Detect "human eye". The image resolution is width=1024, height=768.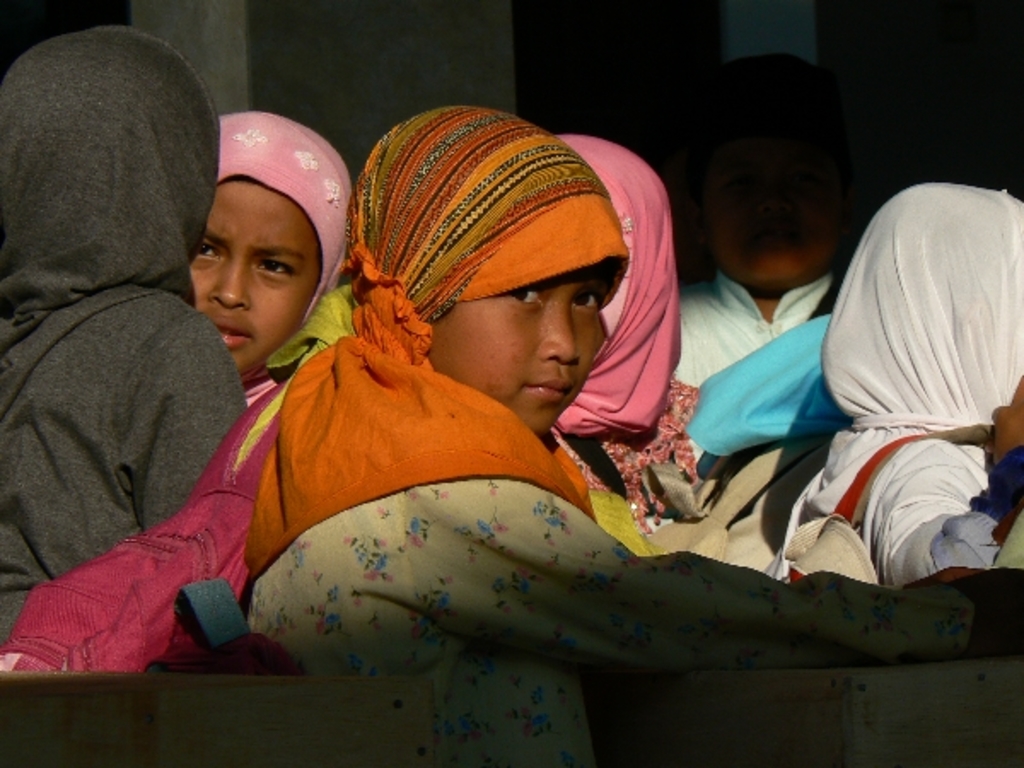
pyautogui.locateOnScreen(253, 256, 299, 280).
